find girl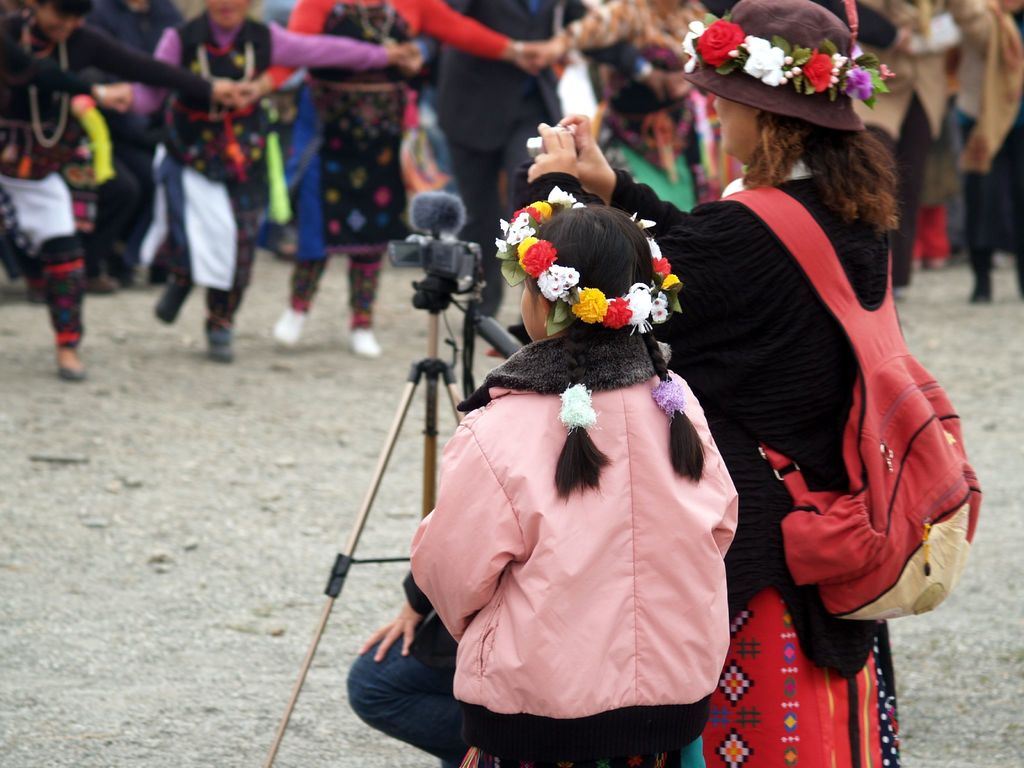
342 189 740 767
